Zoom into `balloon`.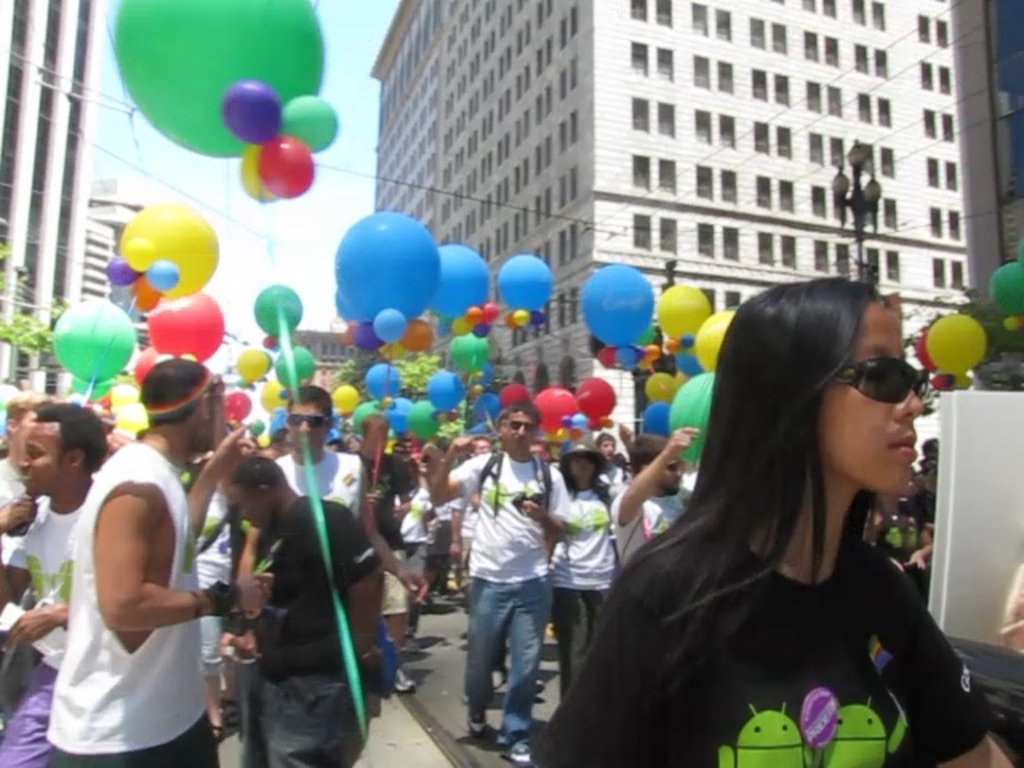
Zoom target: box=[914, 336, 939, 374].
